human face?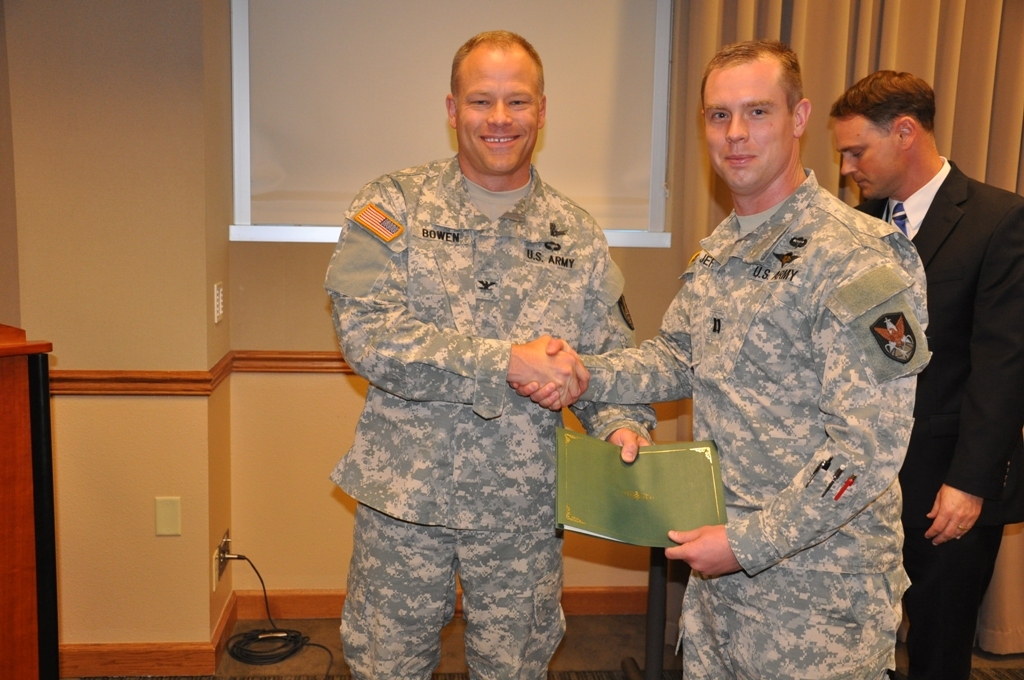
box(706, 69, 791, 192)
